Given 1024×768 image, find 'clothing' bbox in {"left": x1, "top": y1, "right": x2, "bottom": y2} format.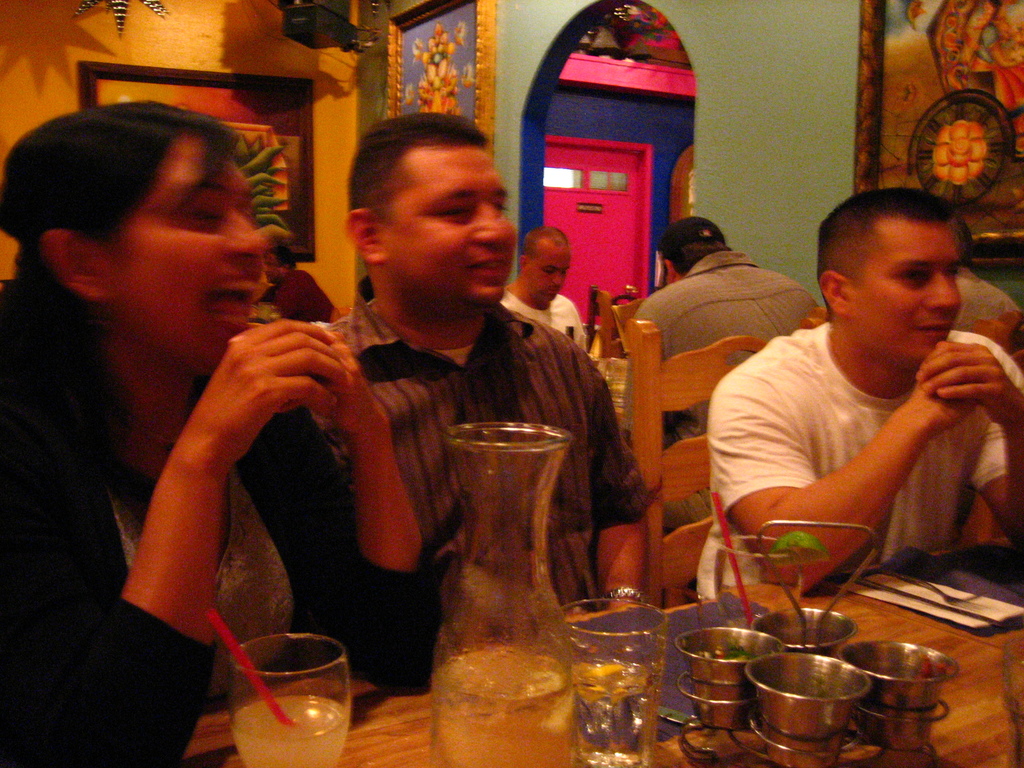
{"left": 692, "top": 312, "right": 1023, "bottom": 609}.
